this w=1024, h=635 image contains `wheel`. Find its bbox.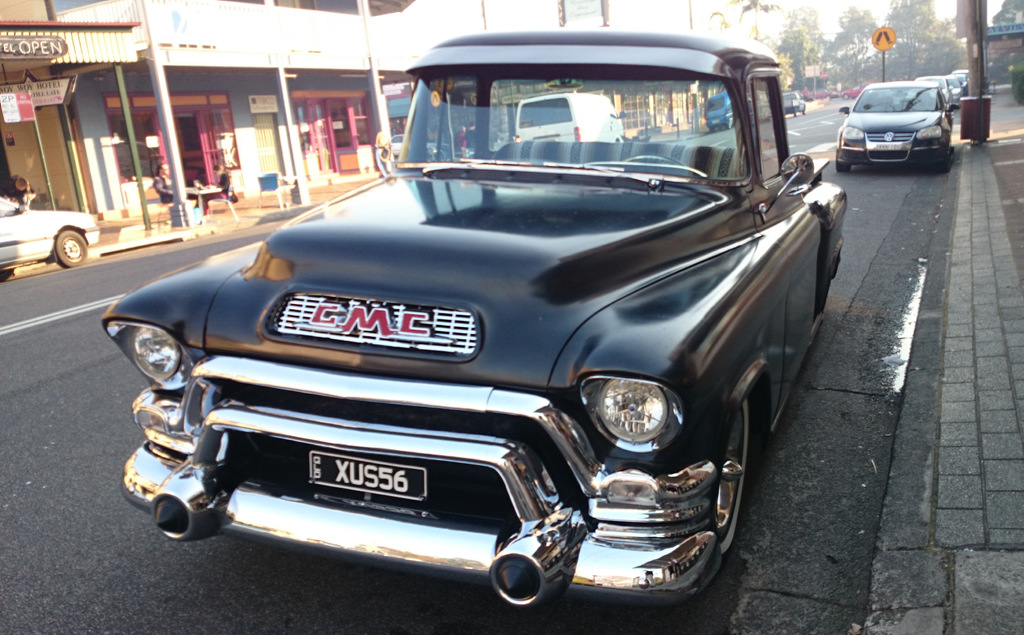
[710, 127, 714, 132].
